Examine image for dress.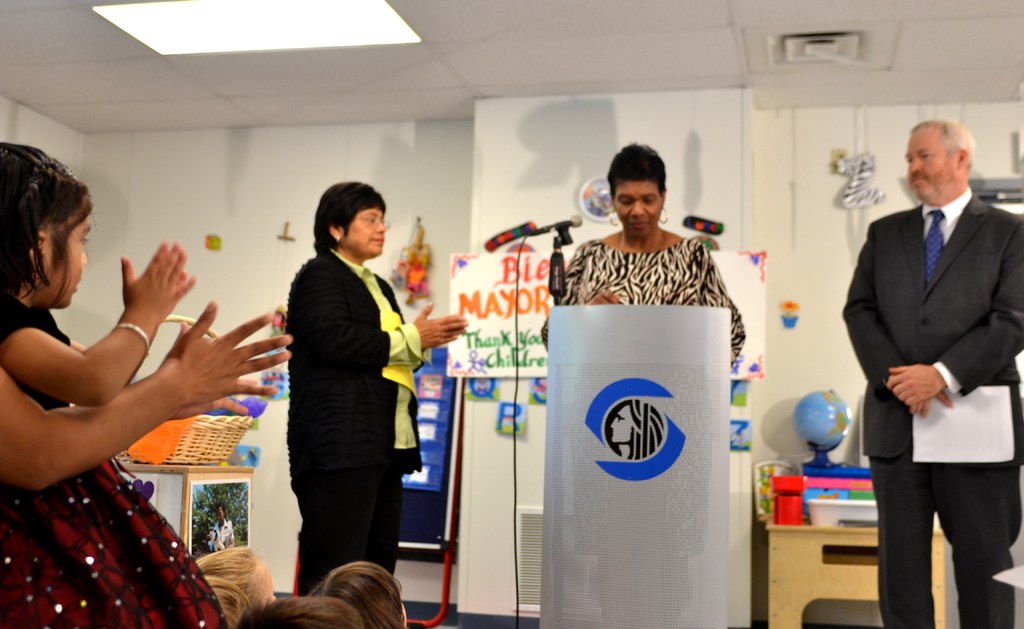
Examination result: (1, 294, 228, 628).
